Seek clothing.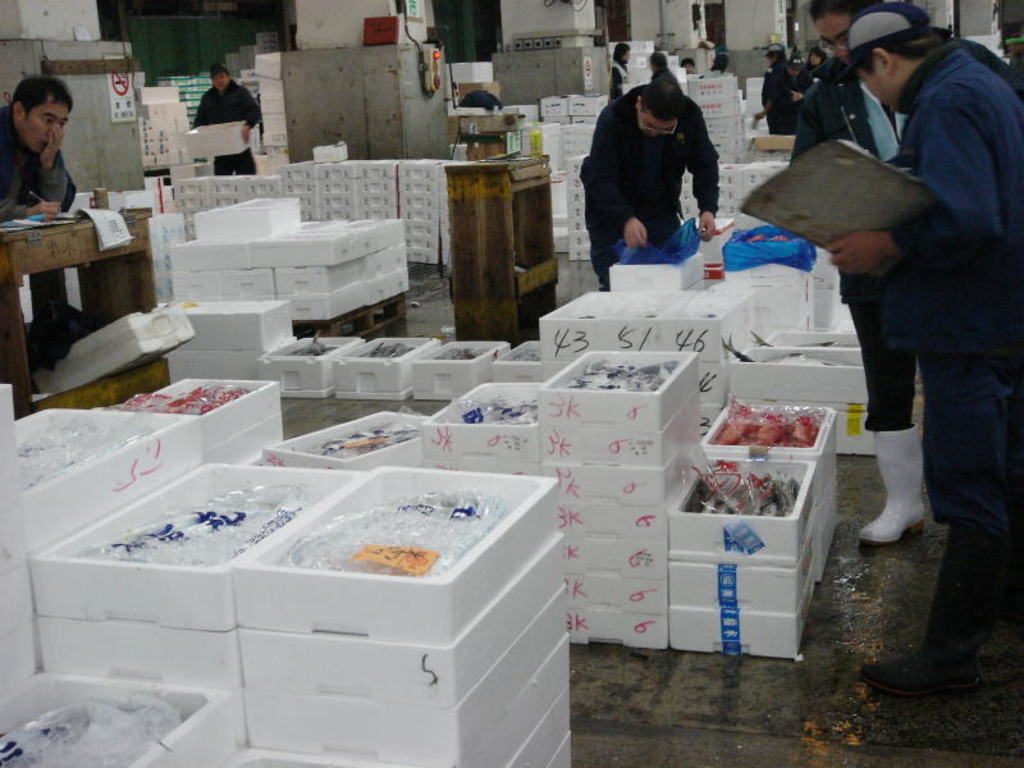
BBox(767, 59, 815, 124).
